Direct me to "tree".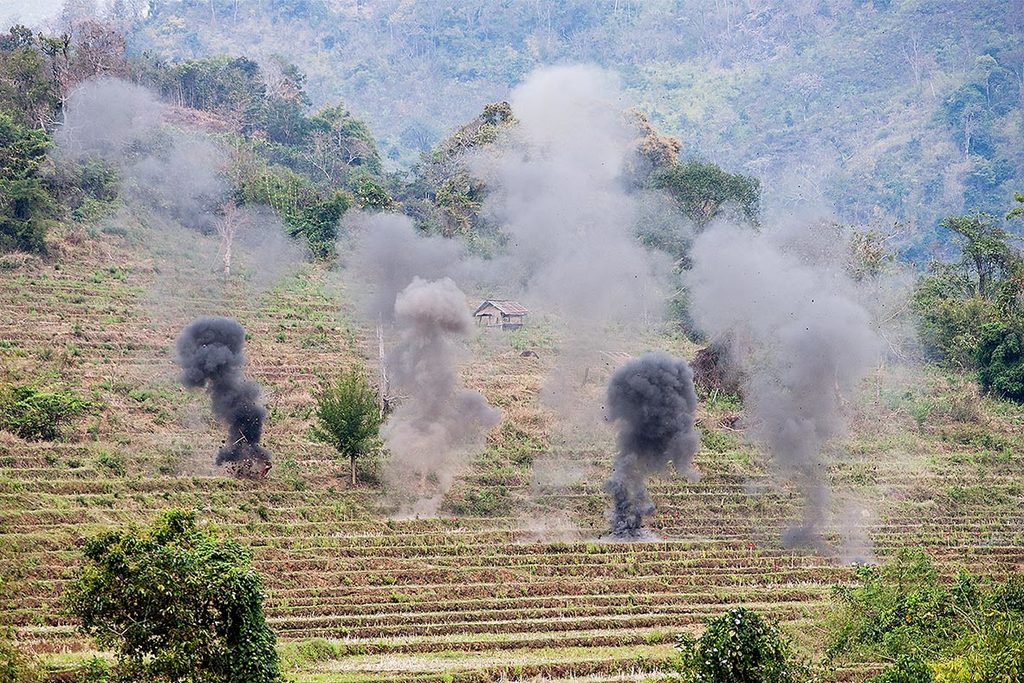
Direction: <bbox>634, 160, 762, 309</bbox>.
